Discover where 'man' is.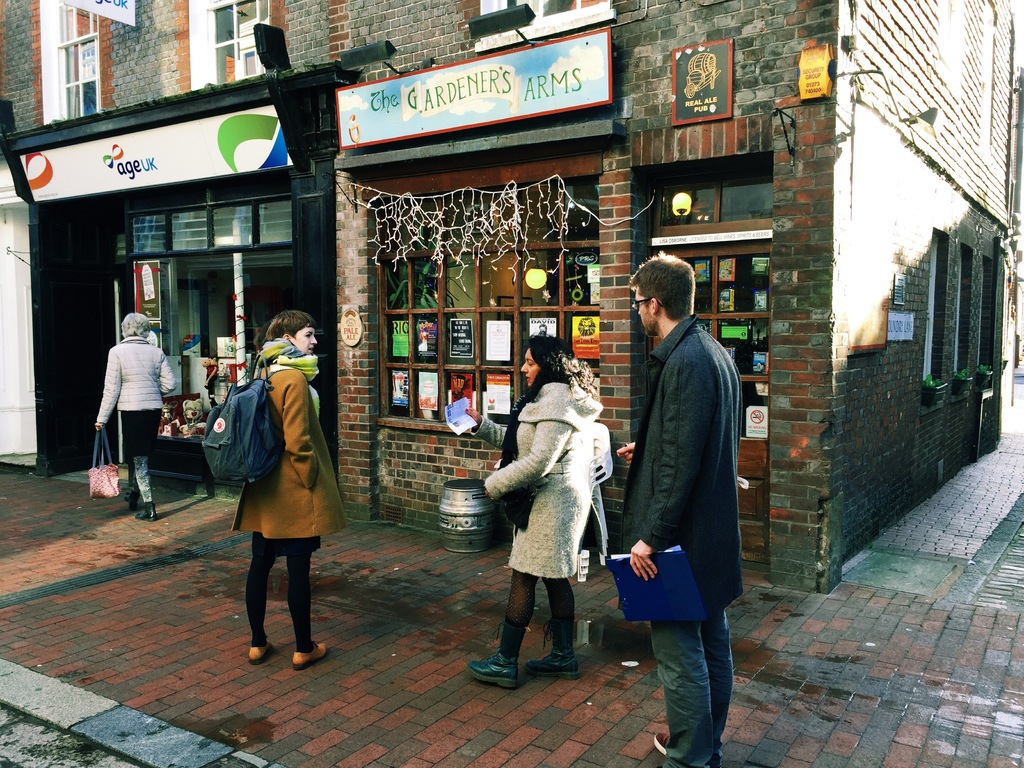
Discovered at 609/244/753/760.
